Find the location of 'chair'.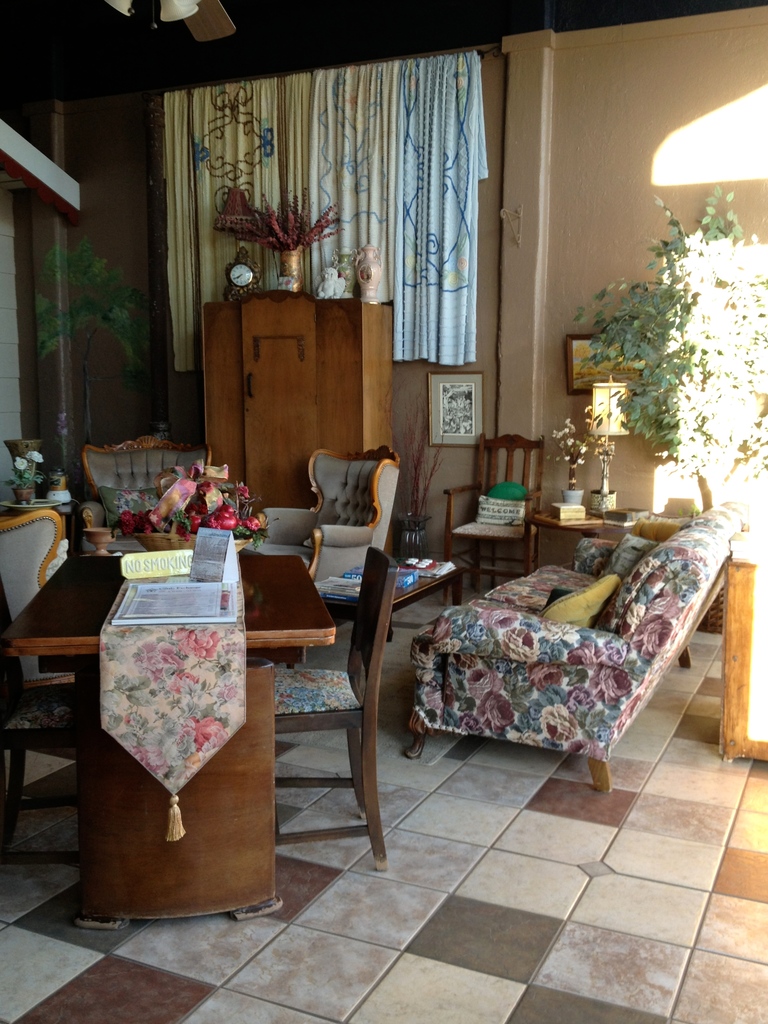
Location: x1=249 y1=441 x2=399 y2=644.
